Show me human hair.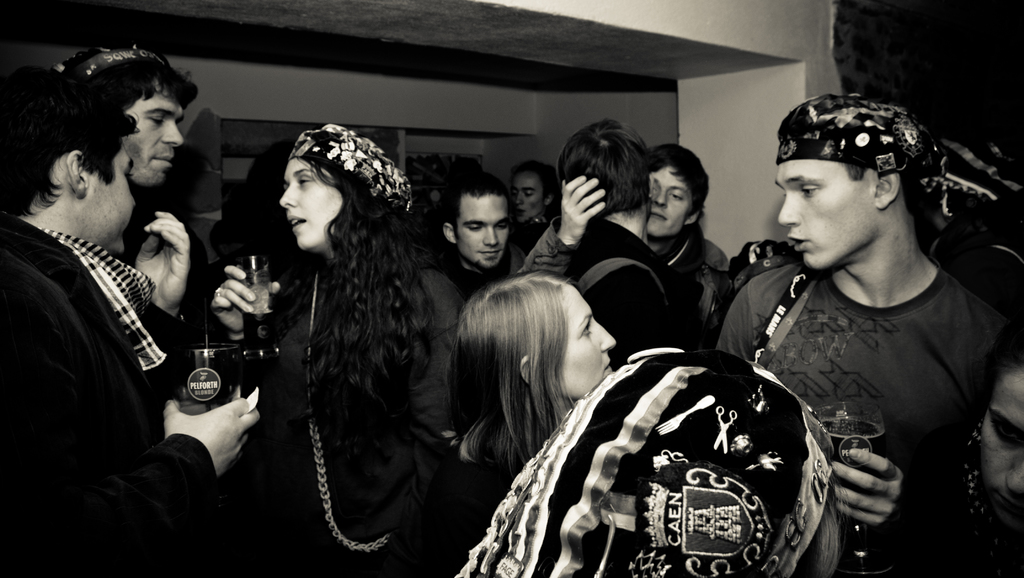
human hair is here: rect(56, 47, 203, 113).
